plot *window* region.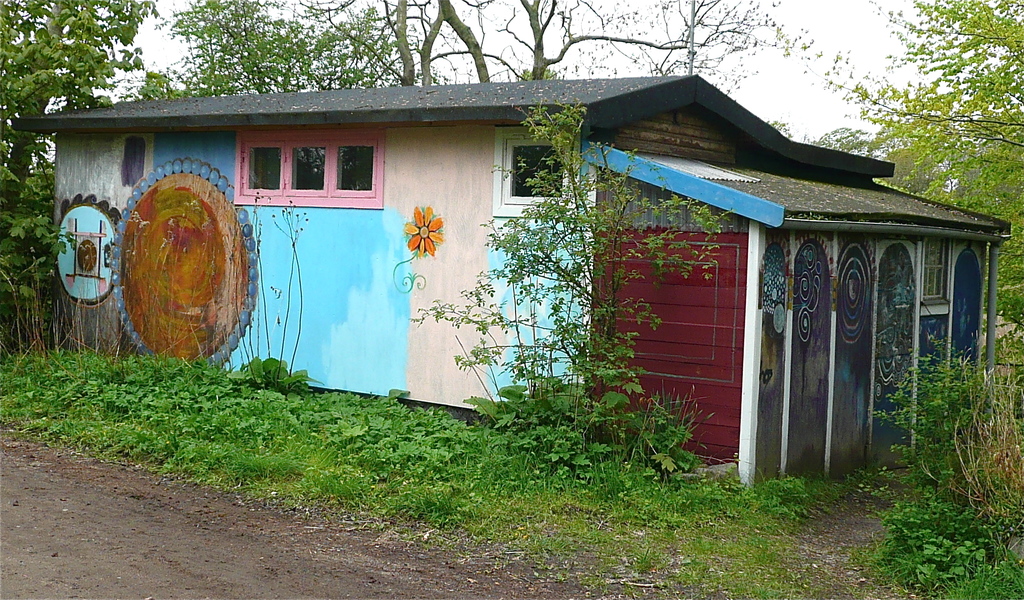
Plotted at 235, 129, 383, 208.
